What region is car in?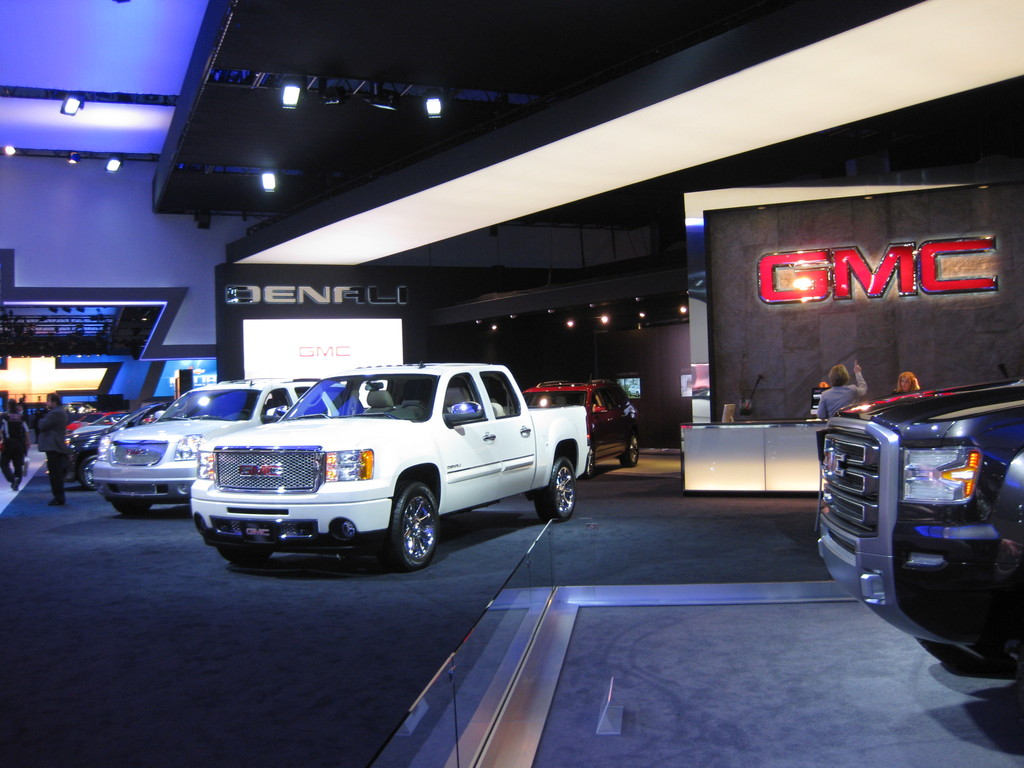
[60, 405, 125, 436].
